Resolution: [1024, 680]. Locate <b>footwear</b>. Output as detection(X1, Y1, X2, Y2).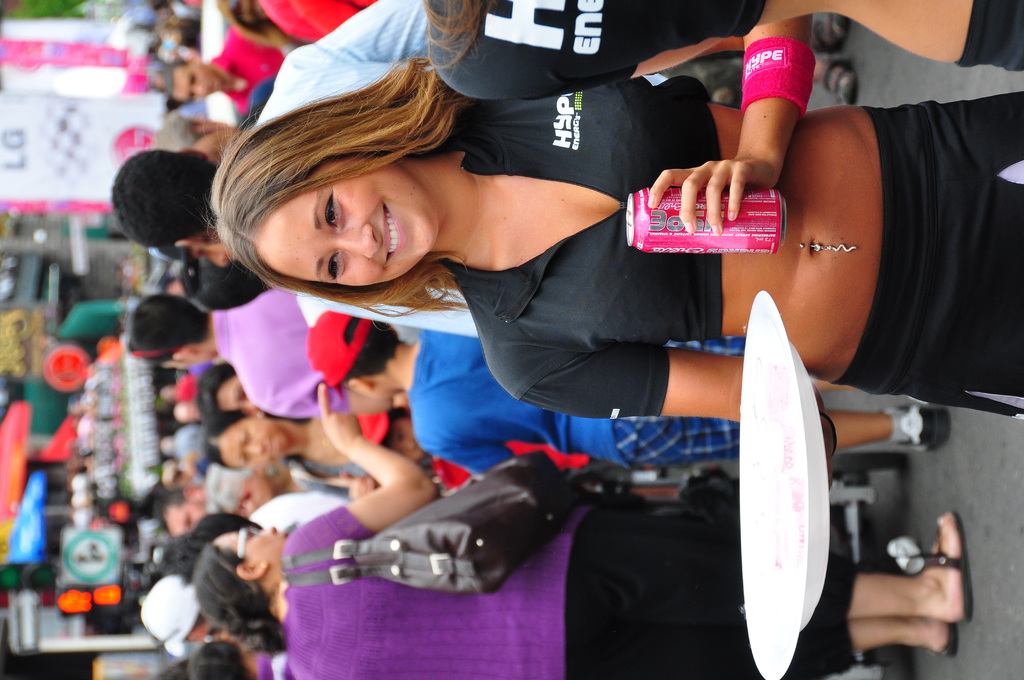
detection(826, 54, 858, 107).
